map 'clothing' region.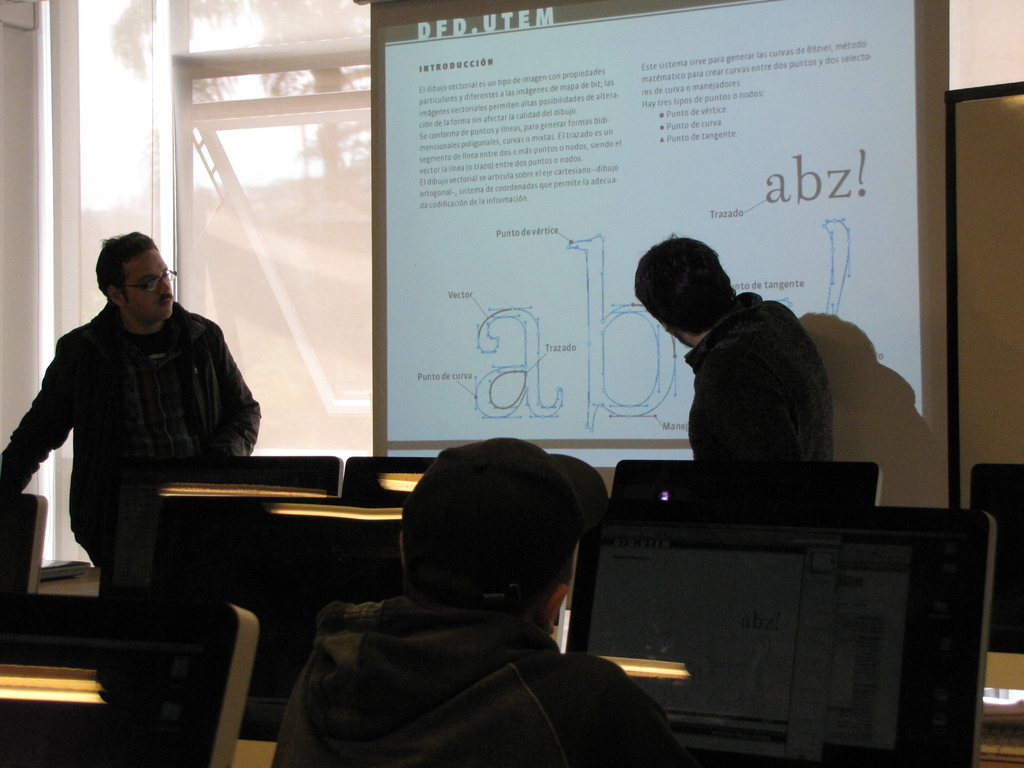
Mapped to (x1=263, y1=595, x2=685, y2=767).
